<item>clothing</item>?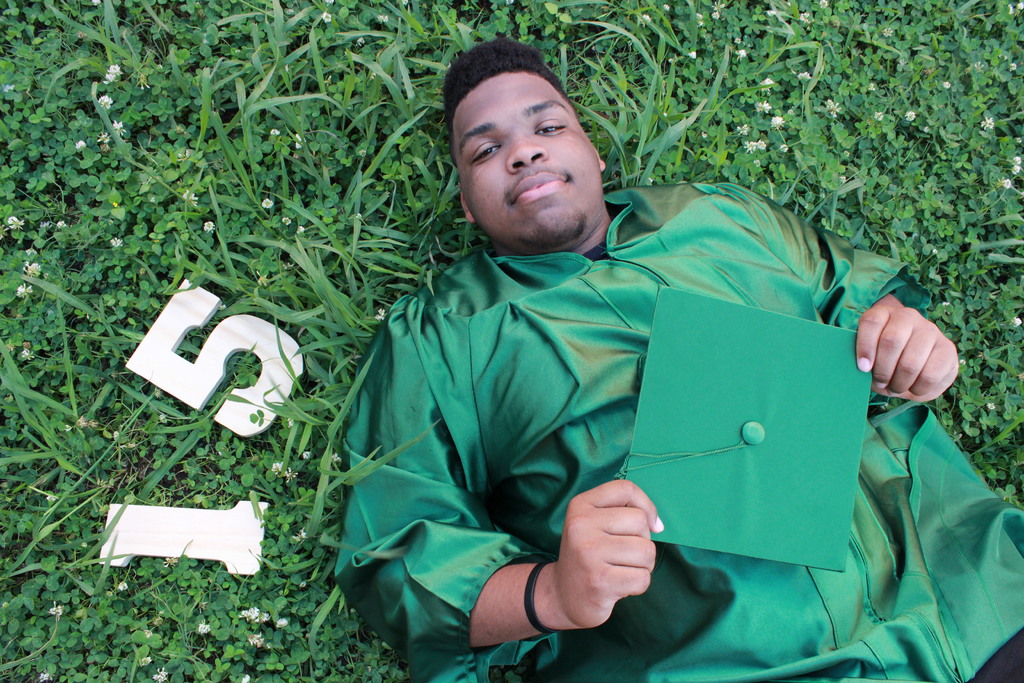
x1=346, y1=214, x2=957, y2=616
